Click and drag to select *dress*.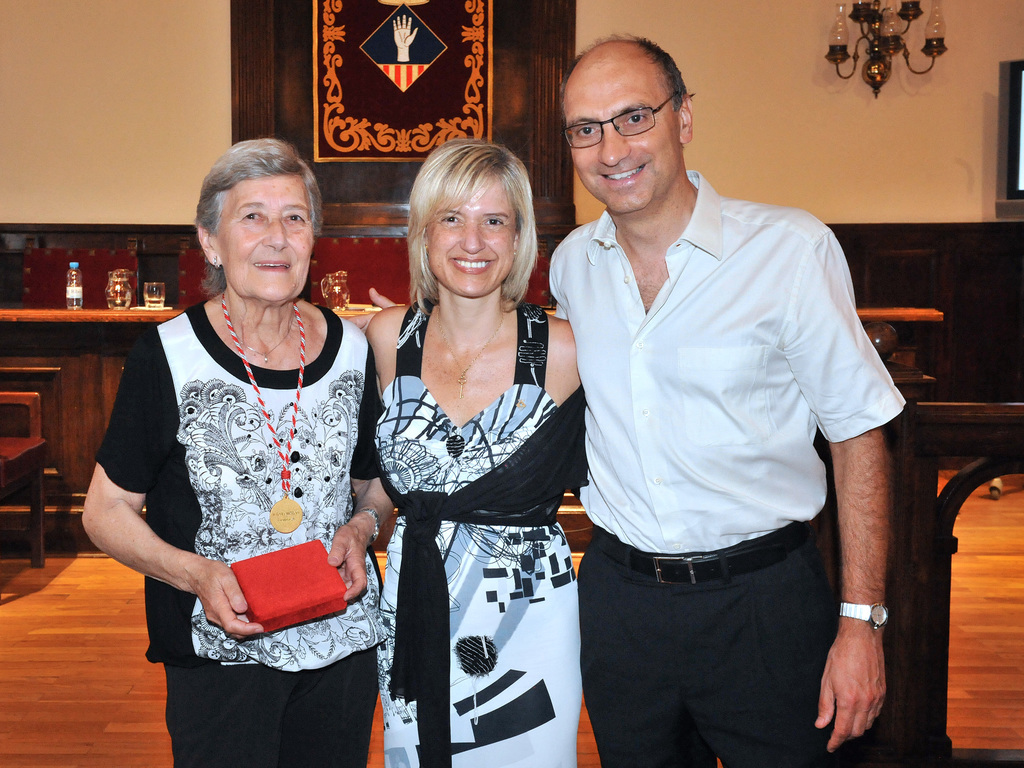
Selection: x1=358, y1=253, x2=586, y2=742.
